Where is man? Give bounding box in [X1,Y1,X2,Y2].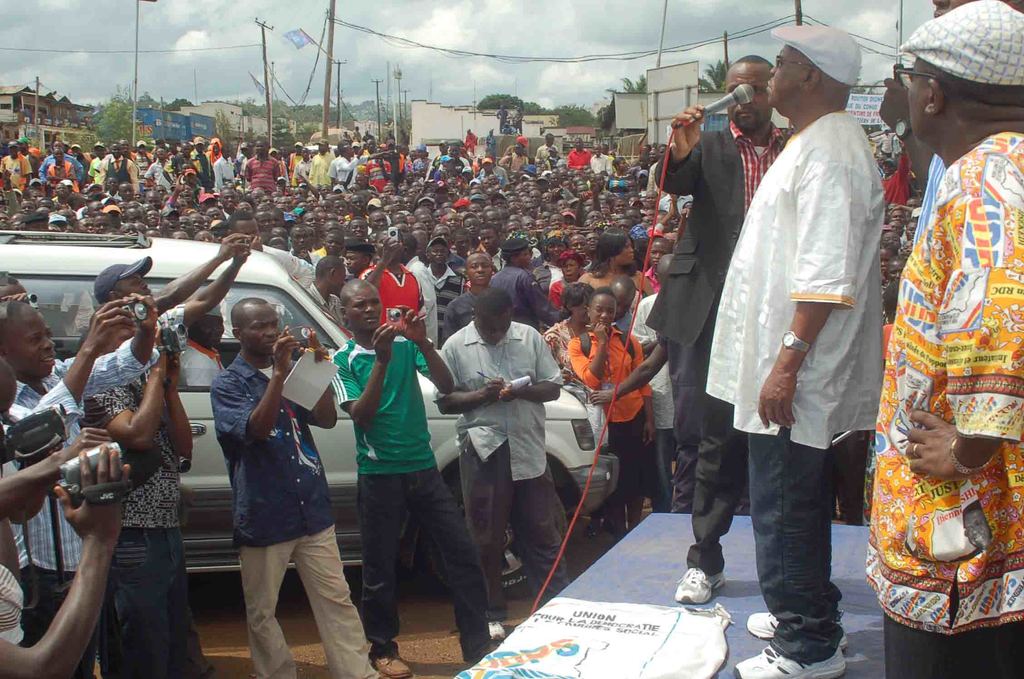
[627,252,678,516].
